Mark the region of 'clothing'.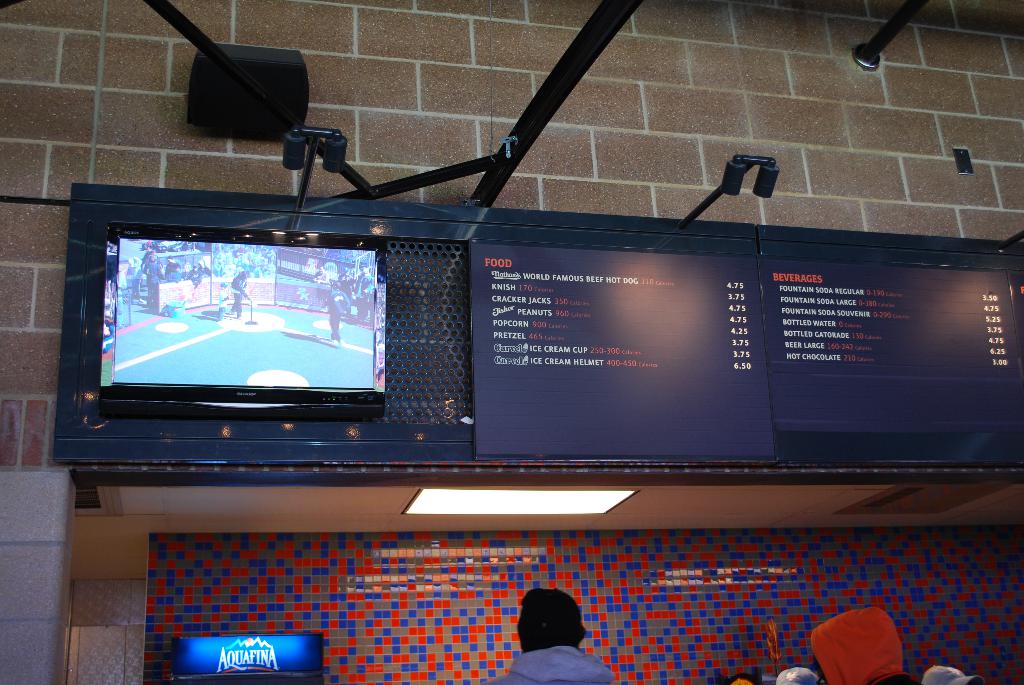
Region: bbox(130, 266, 143, 297).
